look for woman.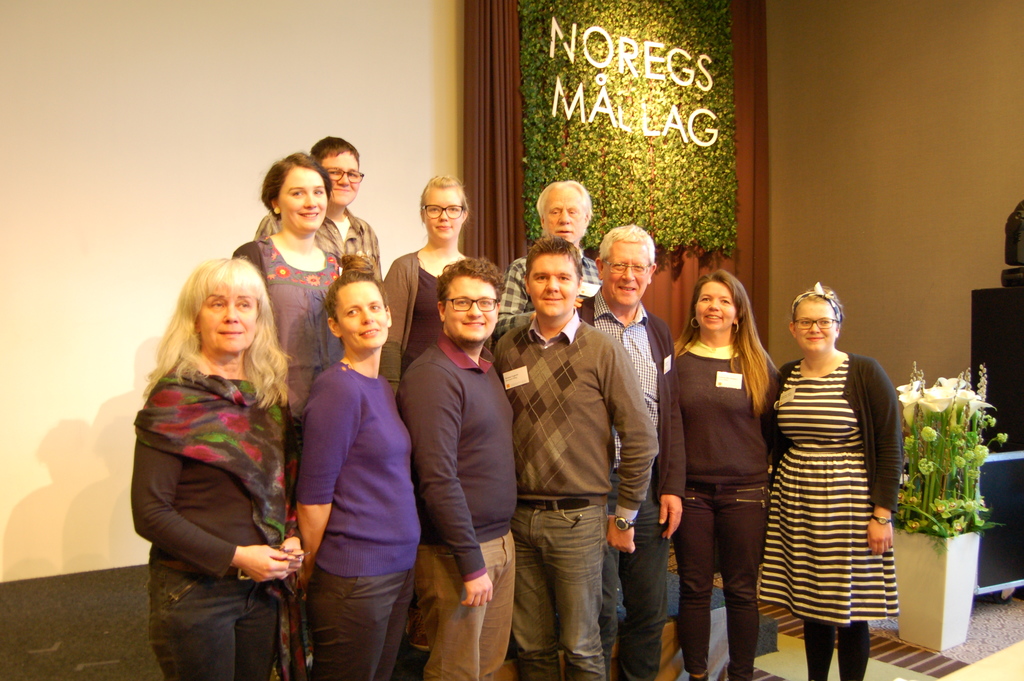
Found: (766, 278, 908, 680).
